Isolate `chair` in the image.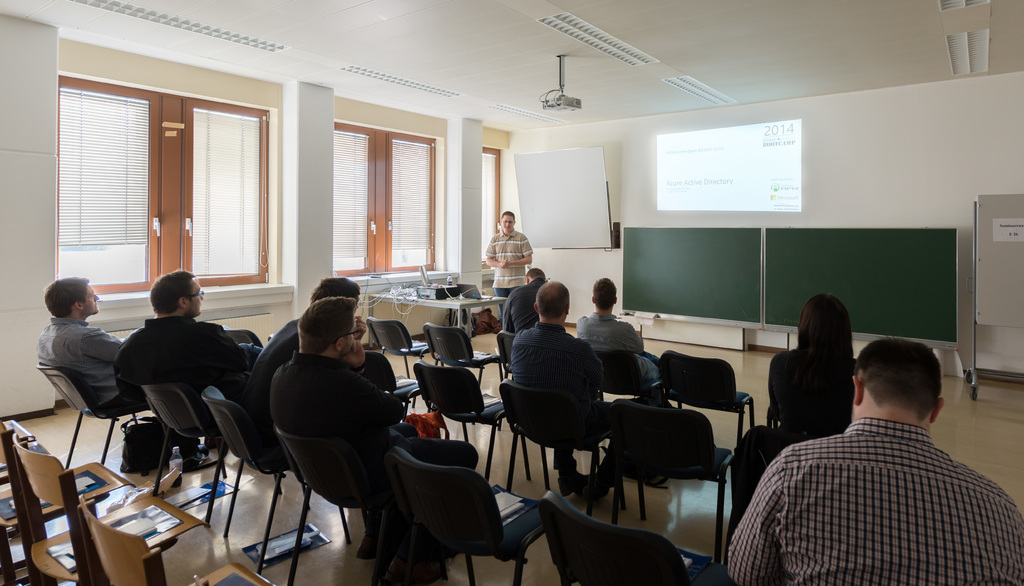
Isolated region: {"left": 3, "top": 434, "right": 134, "bottom": 582}.
